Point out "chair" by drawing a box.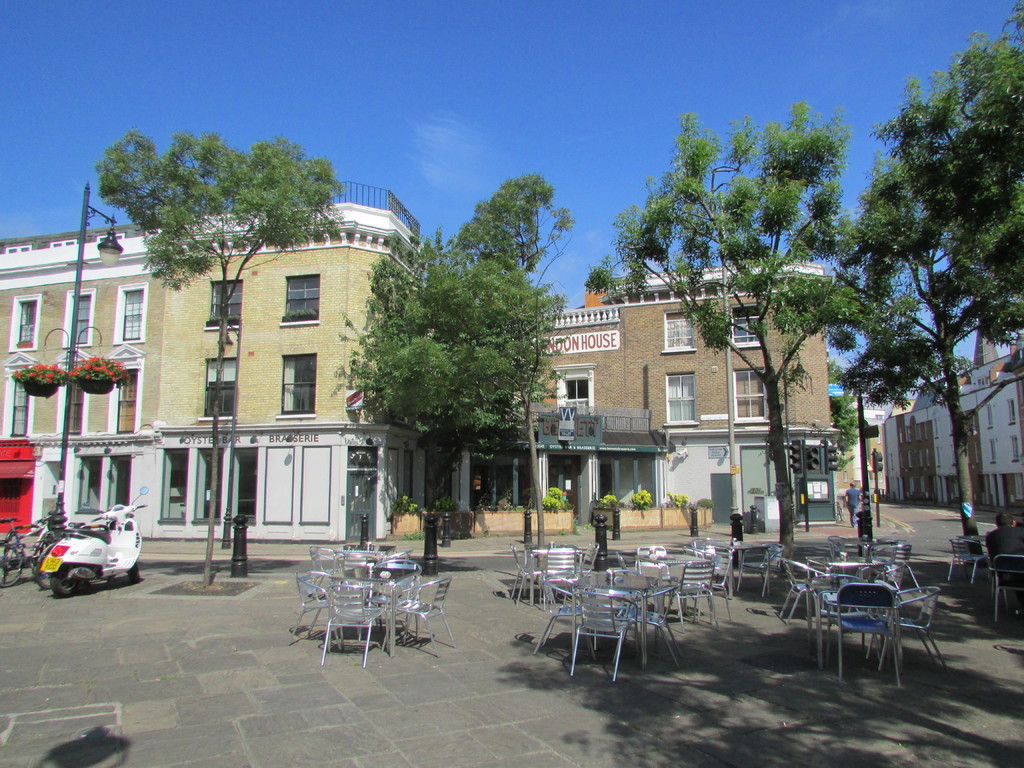
rect(588, 574, 645, 644).
